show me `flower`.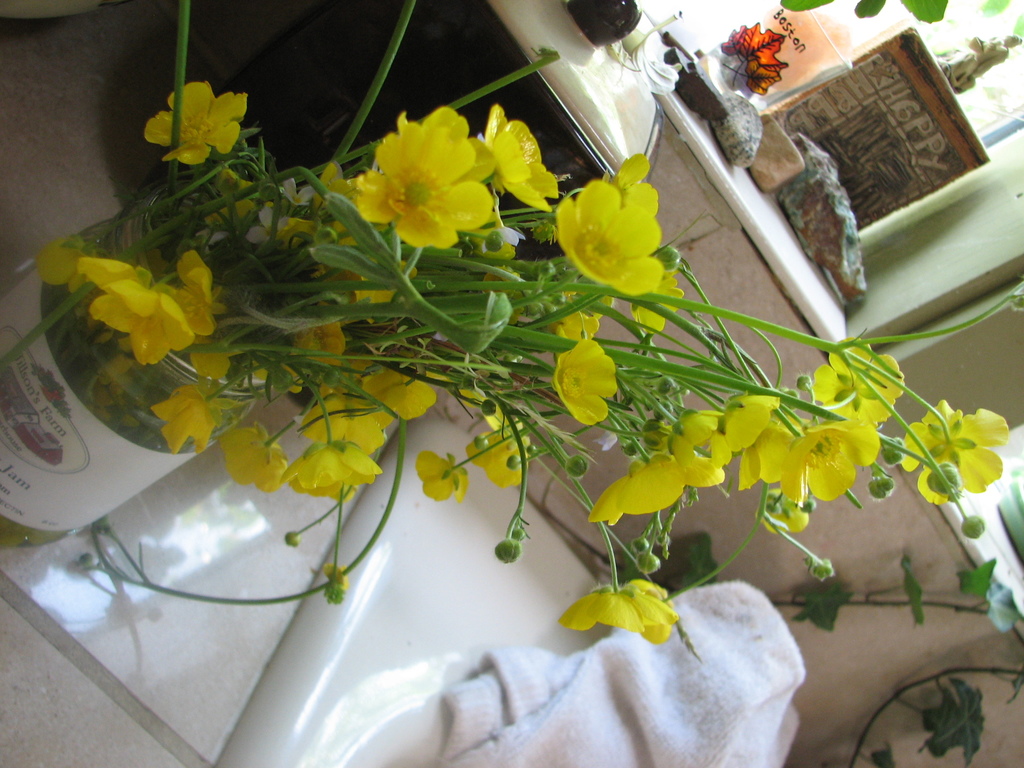
`flower` is here: locate(77, 260, 201, 367).
